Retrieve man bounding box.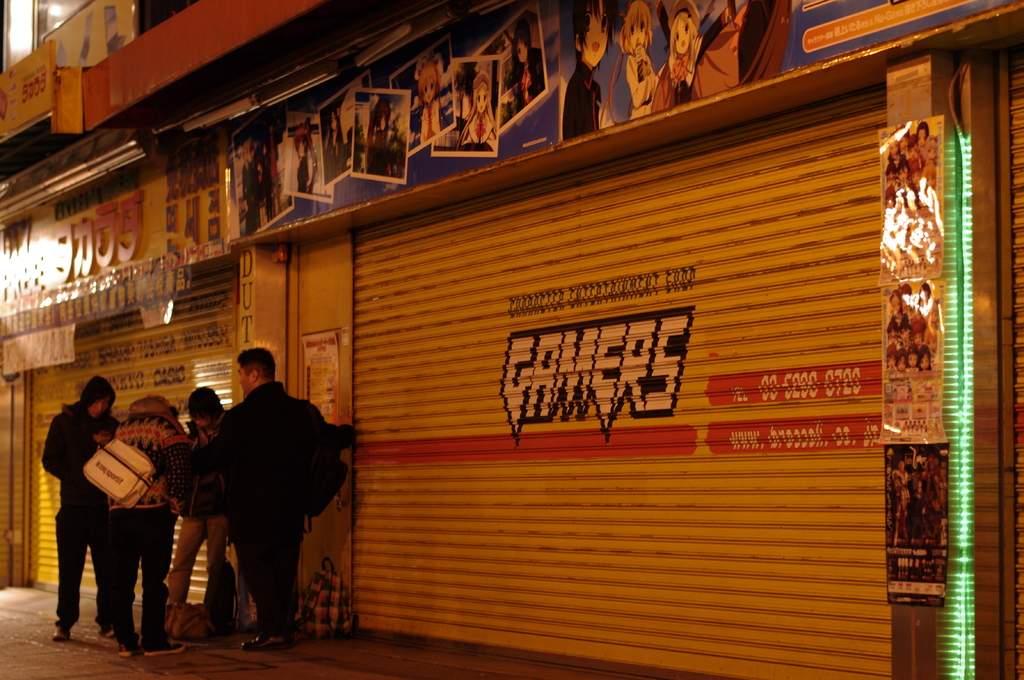
Bounding box: crop(161, 381, 236, 638).
